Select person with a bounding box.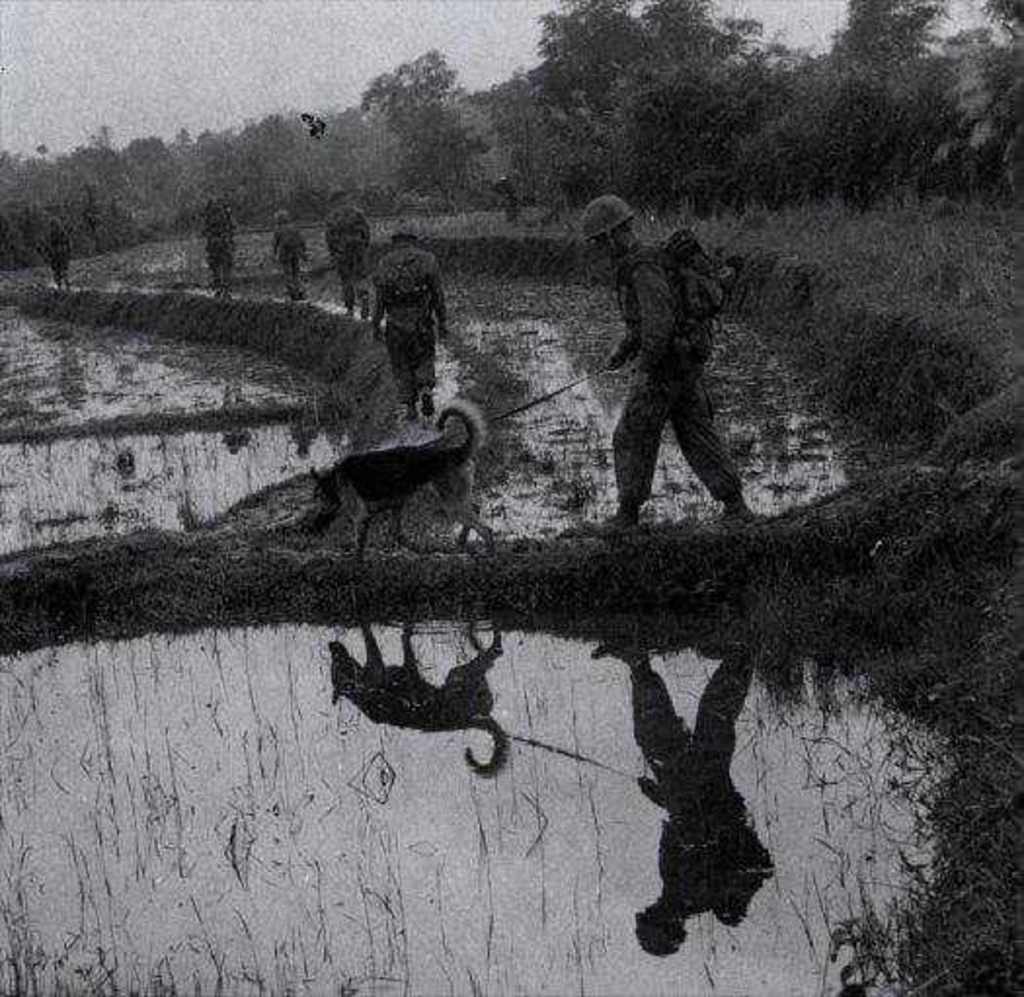
37:215:74:297.
